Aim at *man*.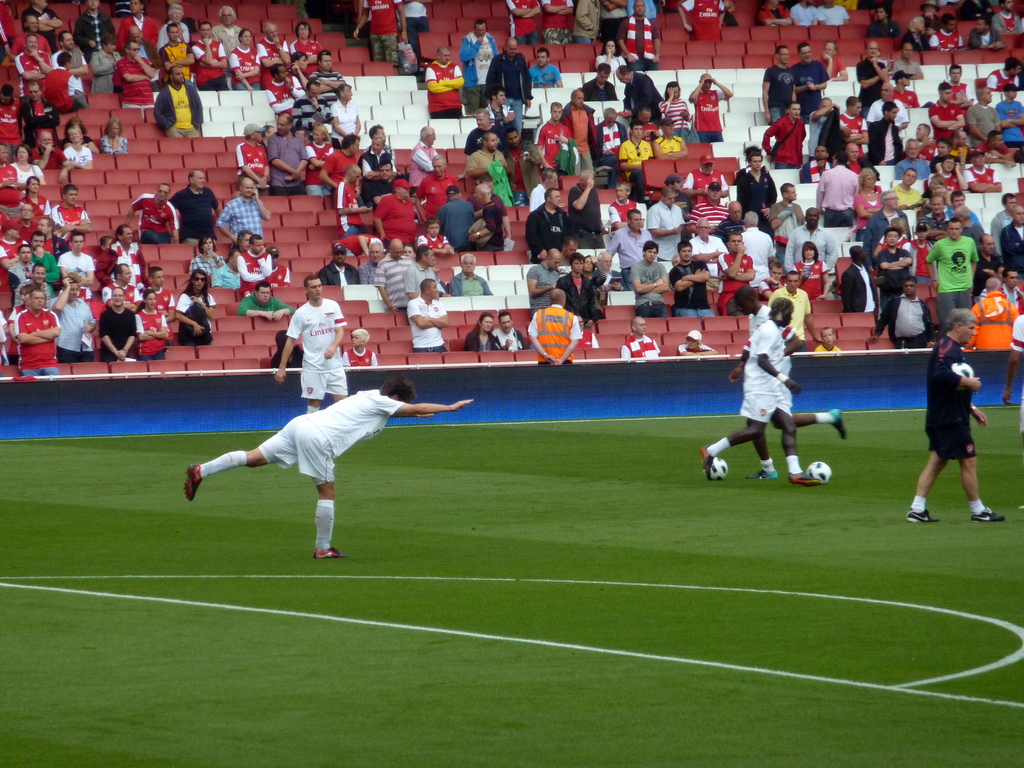
Aimed at rect(333, 162, 379, 237).
